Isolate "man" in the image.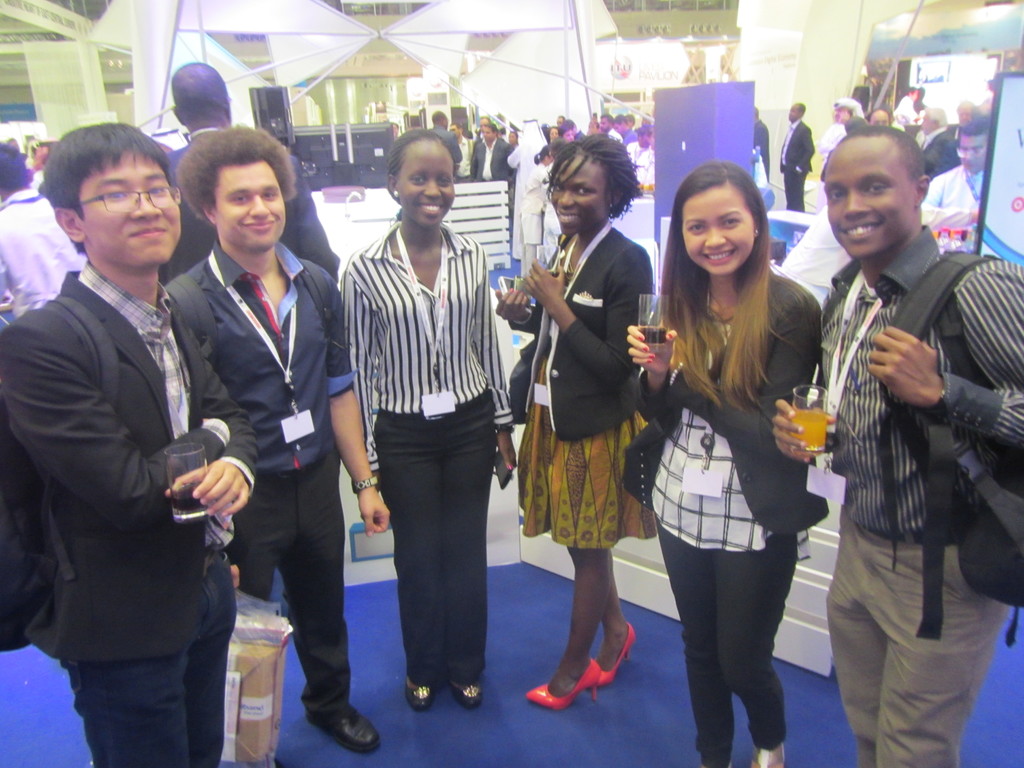
Isolated region: 468:122:509:179.
